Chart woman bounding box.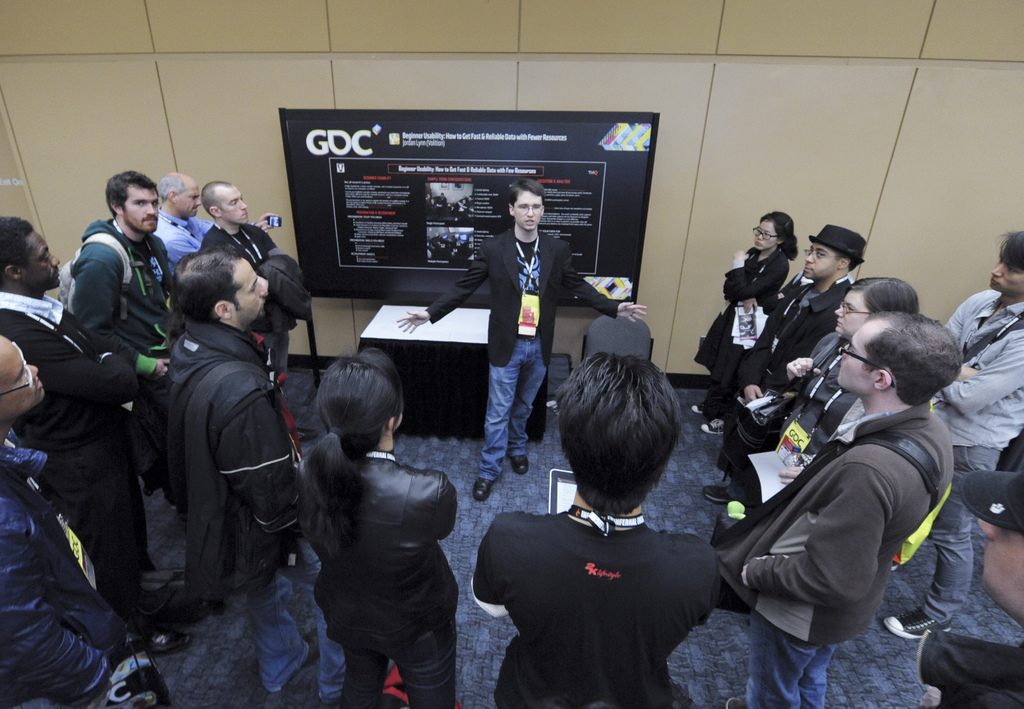
Charted: box(691, 211, 799, 435).
